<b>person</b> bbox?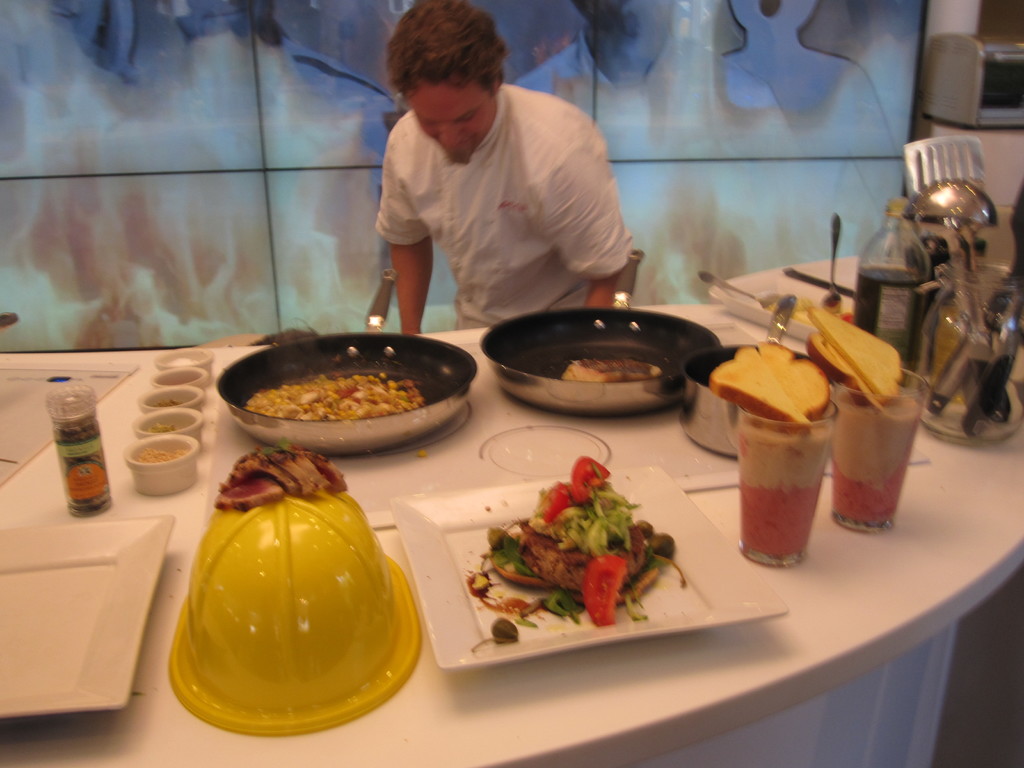
x1=331 y1=14 x2=637 y2=340
